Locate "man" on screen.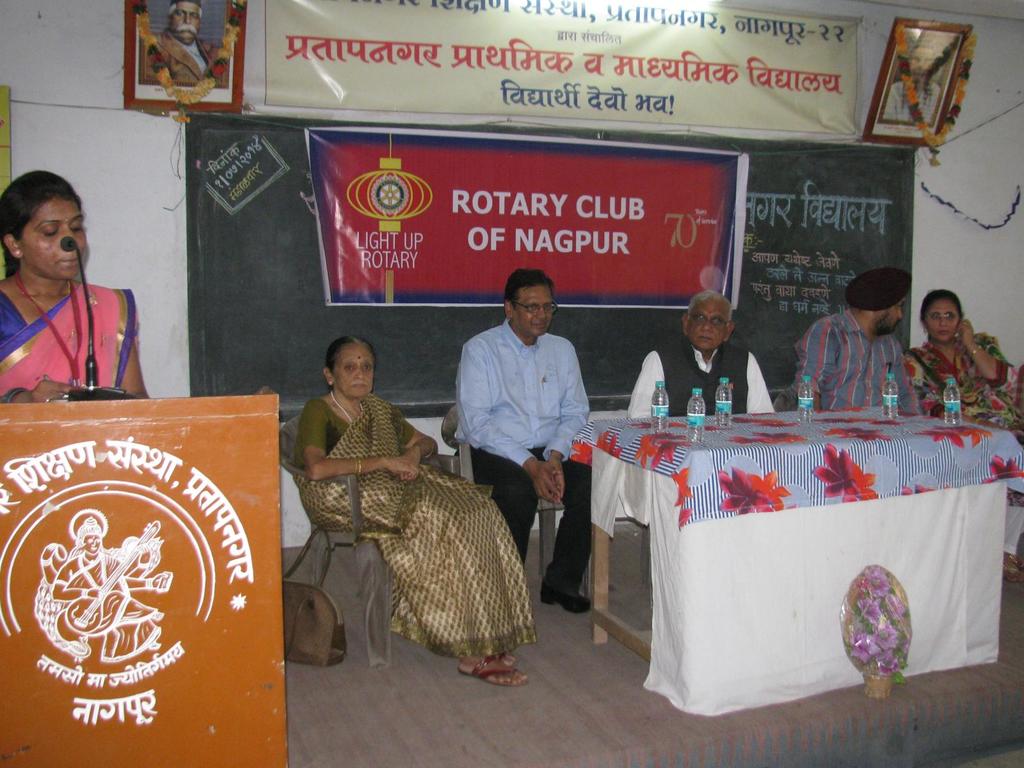
On screen at crop(444, 267, 599, 577).
